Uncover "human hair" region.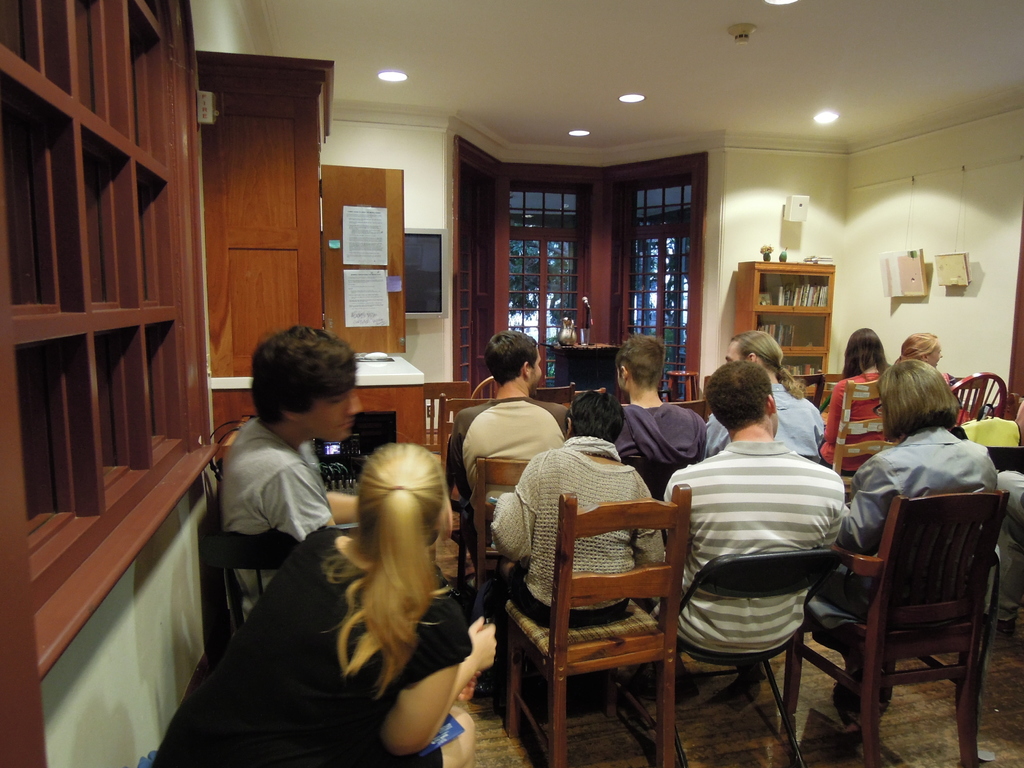
Uncovered: {"left": 568, "top": 390, "right": 623, "bottom": 436}.
